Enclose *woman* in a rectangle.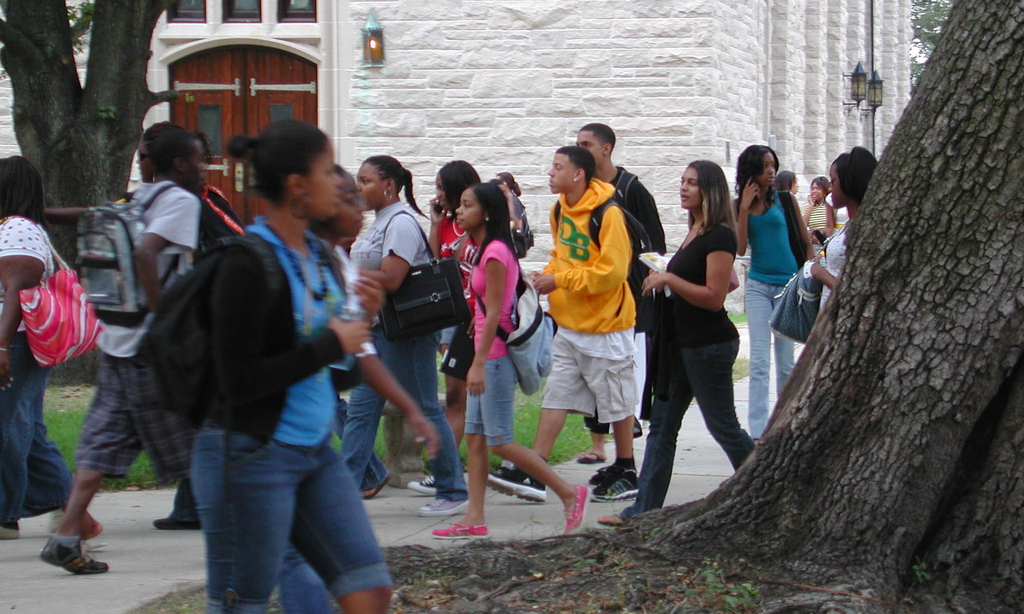
427, 158, 482, 500.
